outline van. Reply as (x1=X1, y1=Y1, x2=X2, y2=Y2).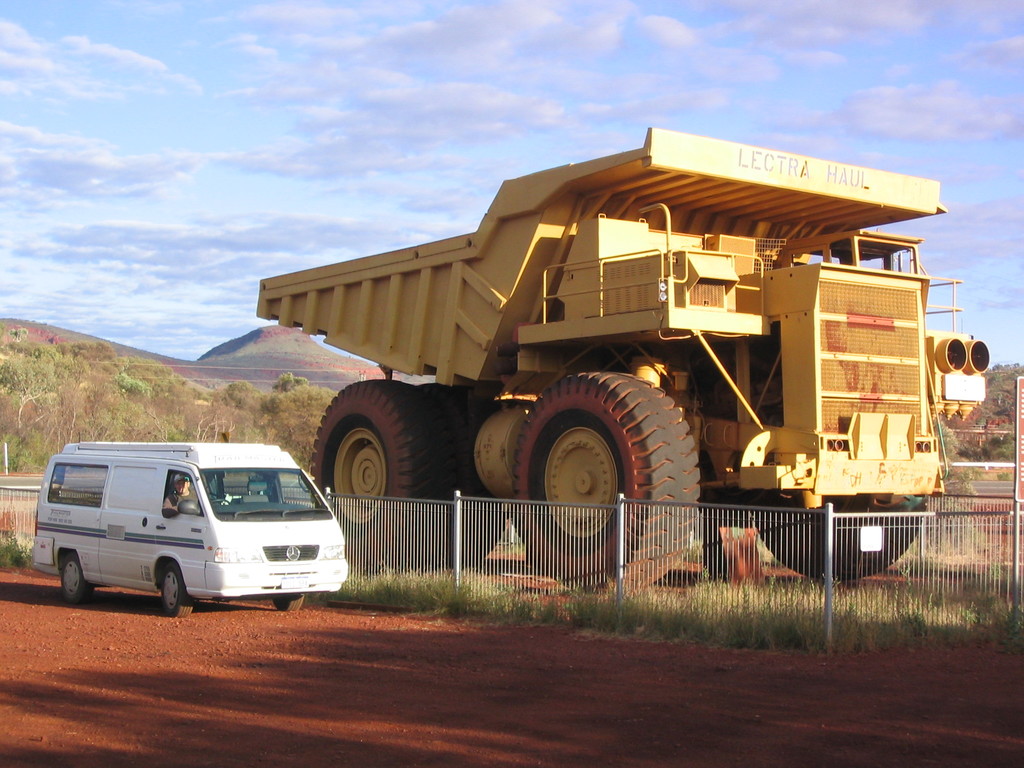
(x1=30, y1=440, x2=354, y2=619).
